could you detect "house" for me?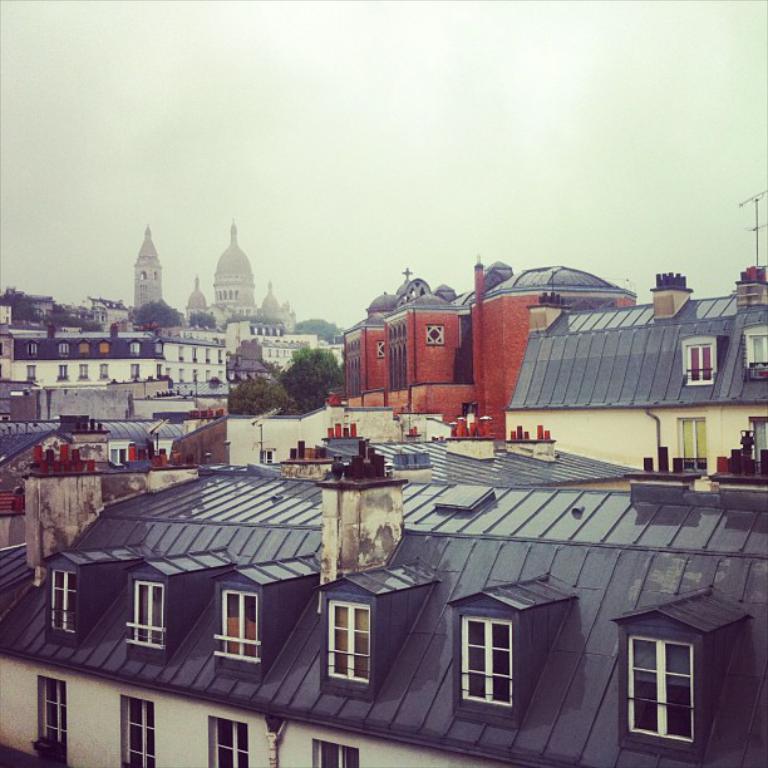
Detection result: select_region(262, 340, 299, 374).
